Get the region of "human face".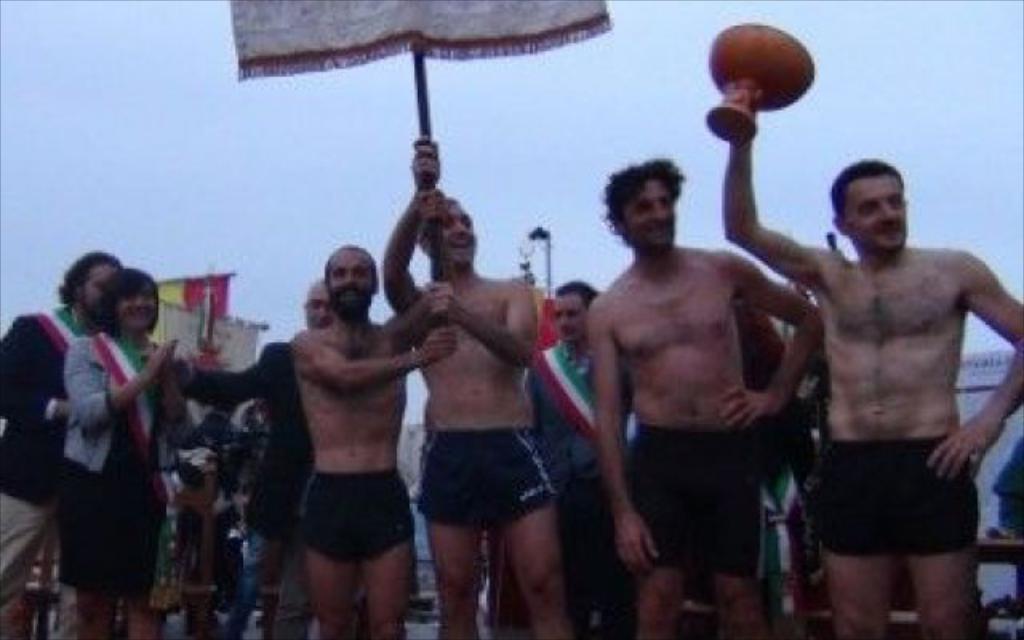
<box>75,266,118,322</box>.
